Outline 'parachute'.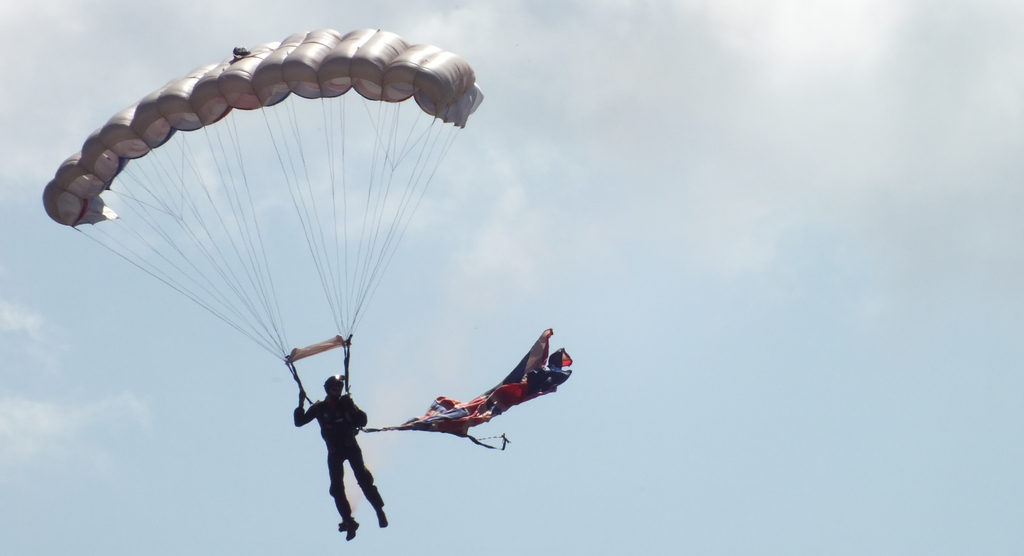
Outline: [68,38,483,471].
